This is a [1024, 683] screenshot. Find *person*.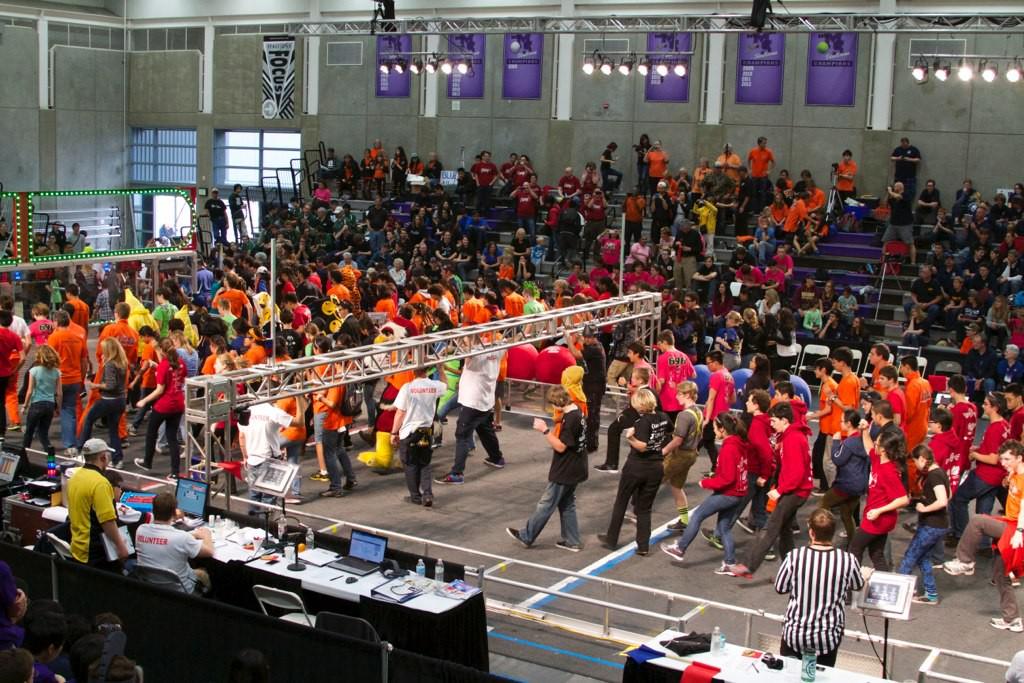
Bounding box: [x1=965, y1=336, x2=995, y2=416].
